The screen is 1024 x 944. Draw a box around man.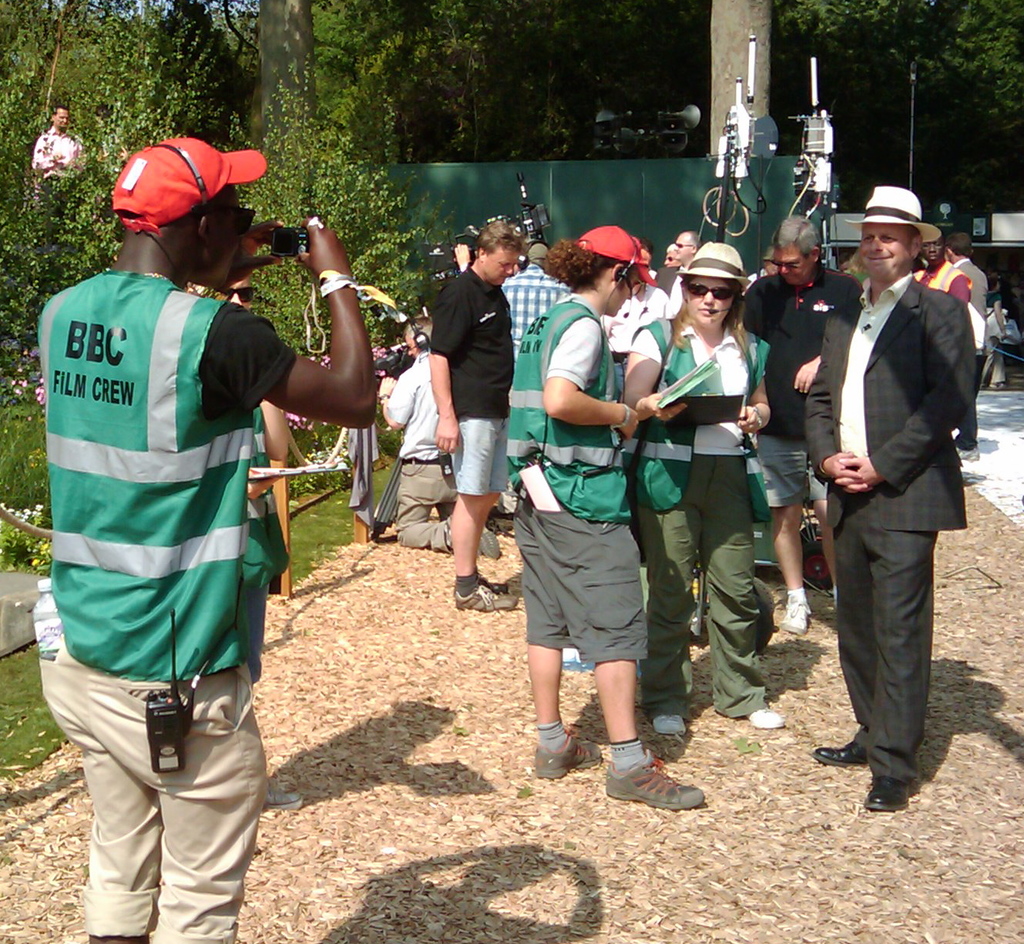
crop(510, 228, 709, 805).
